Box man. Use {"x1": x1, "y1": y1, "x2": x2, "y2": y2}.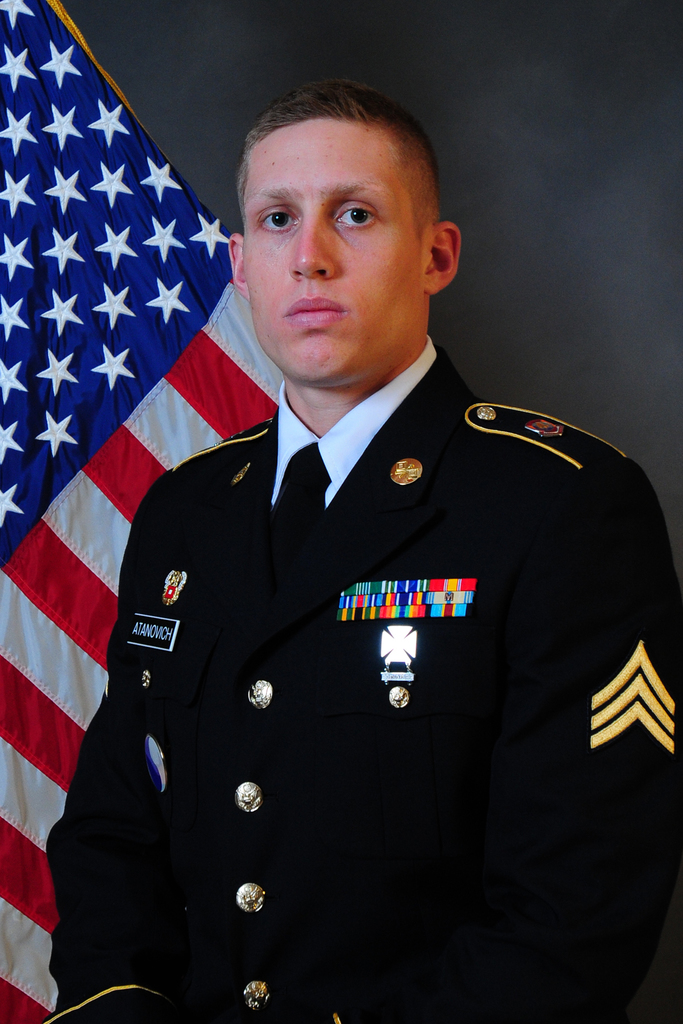
{"x1": 51, "y1": 77, "x2": 649, "y2": 979}.
